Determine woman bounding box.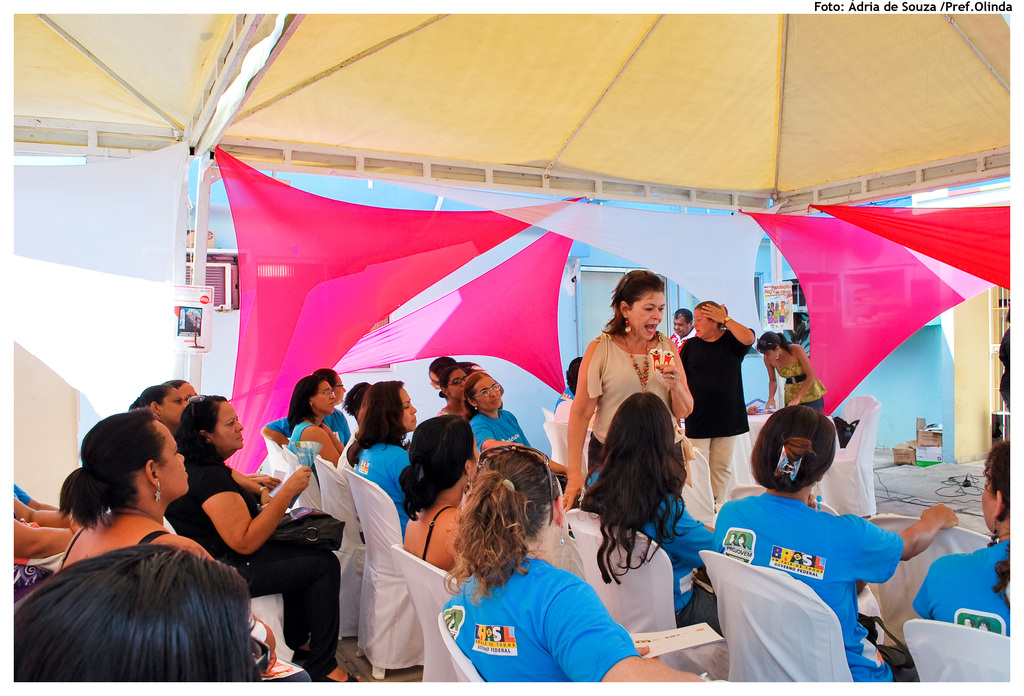
Determined: BBox(438, 450, 700, 684).
